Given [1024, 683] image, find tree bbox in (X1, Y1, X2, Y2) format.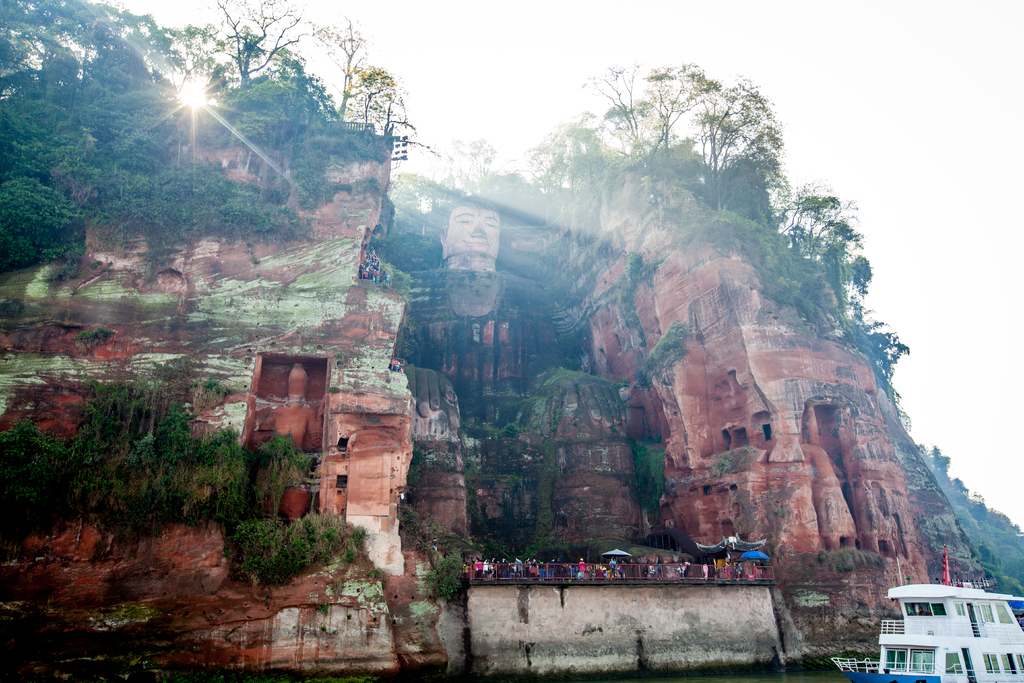
(949, 471, 974, 501).
